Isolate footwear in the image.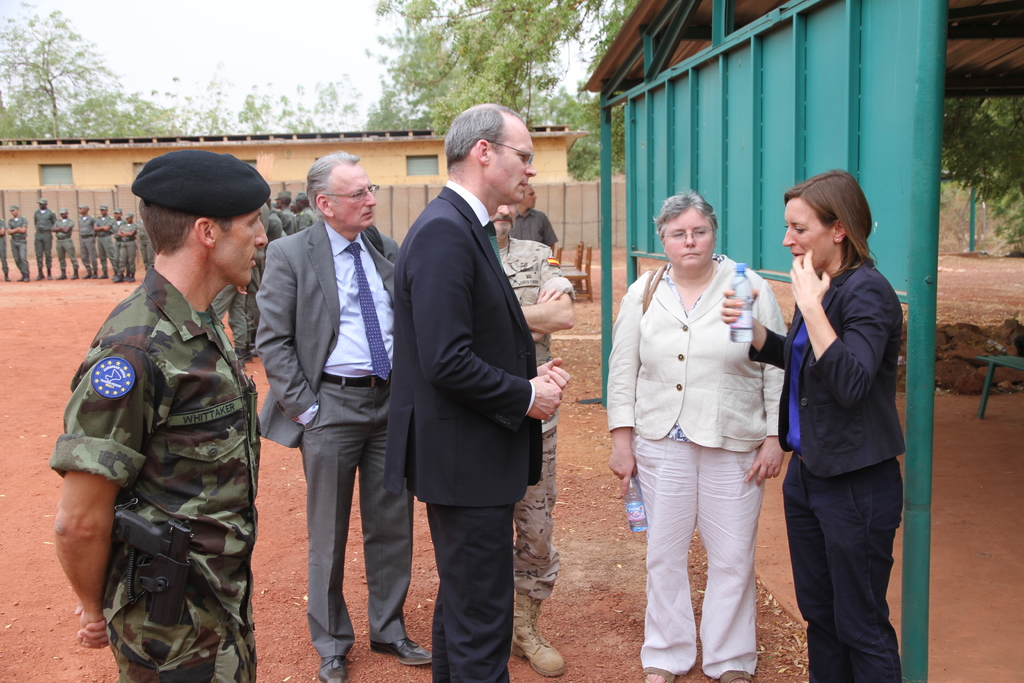
Isolated region: 69/269/77/279.
